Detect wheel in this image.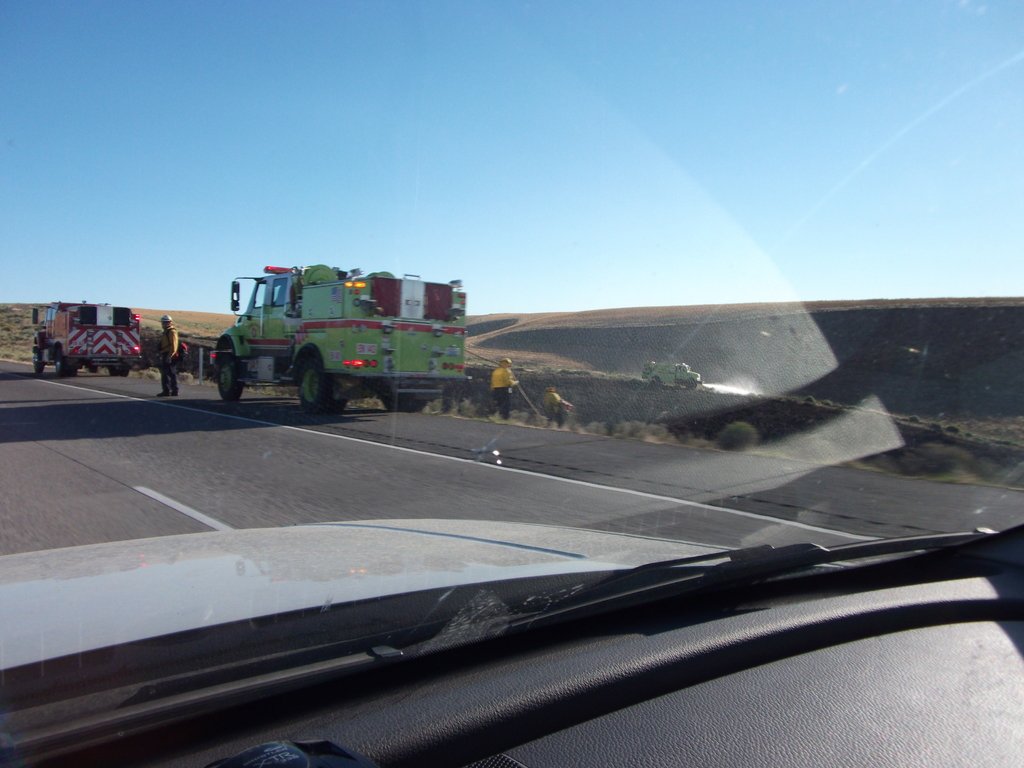
Detection: l=33, t=352, r=44, b=376.
